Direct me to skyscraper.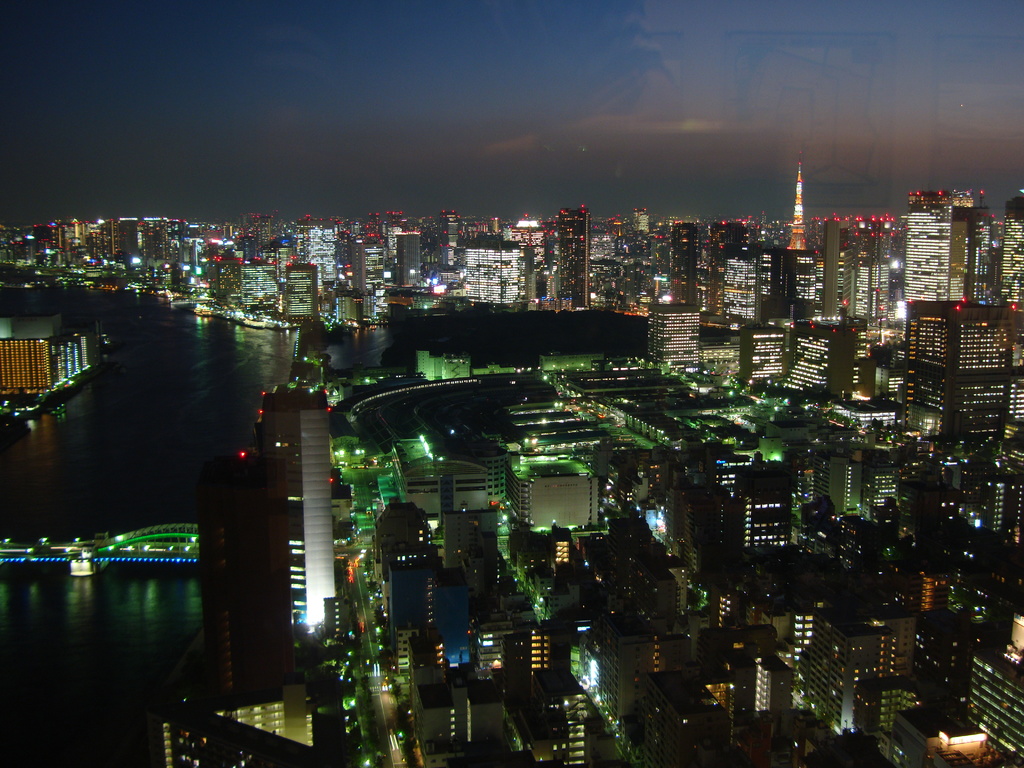
Direction: [112,219,141,262].
